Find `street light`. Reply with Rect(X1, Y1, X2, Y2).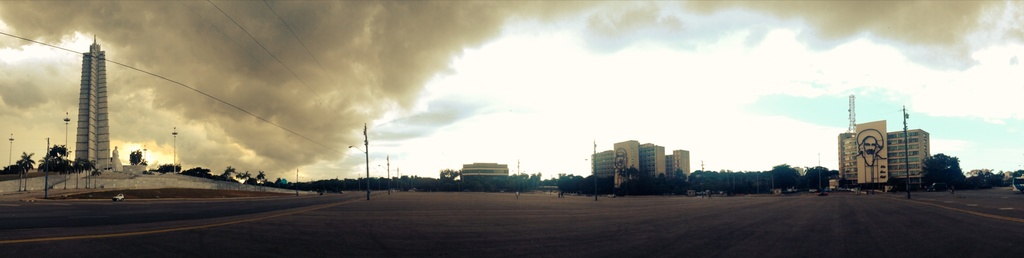
Rect(376, 158, 391, 192).
